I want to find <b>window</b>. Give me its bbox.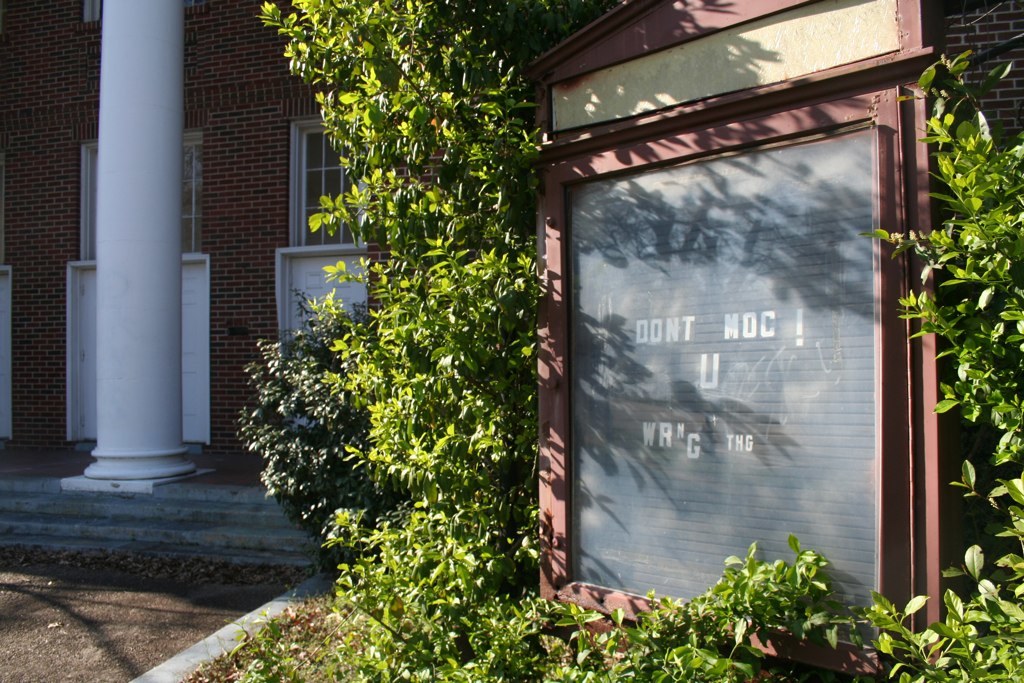
bbox=(288, 118, 364, 252).
